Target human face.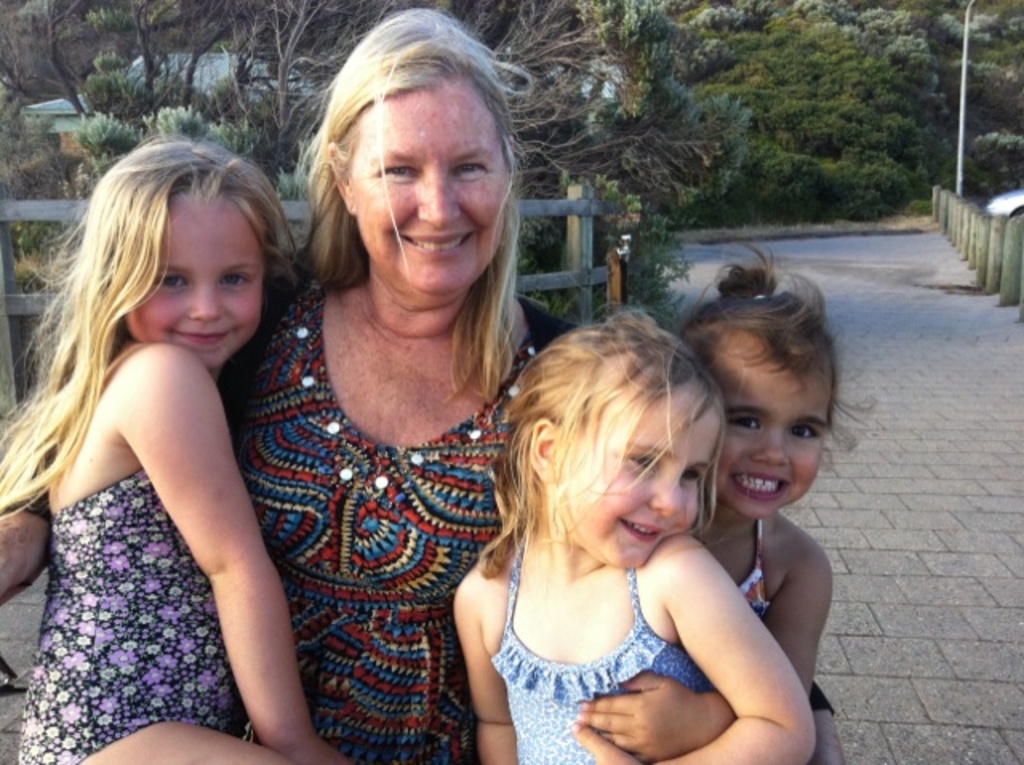
Target region: bbox(347, 85, 509, 285).
